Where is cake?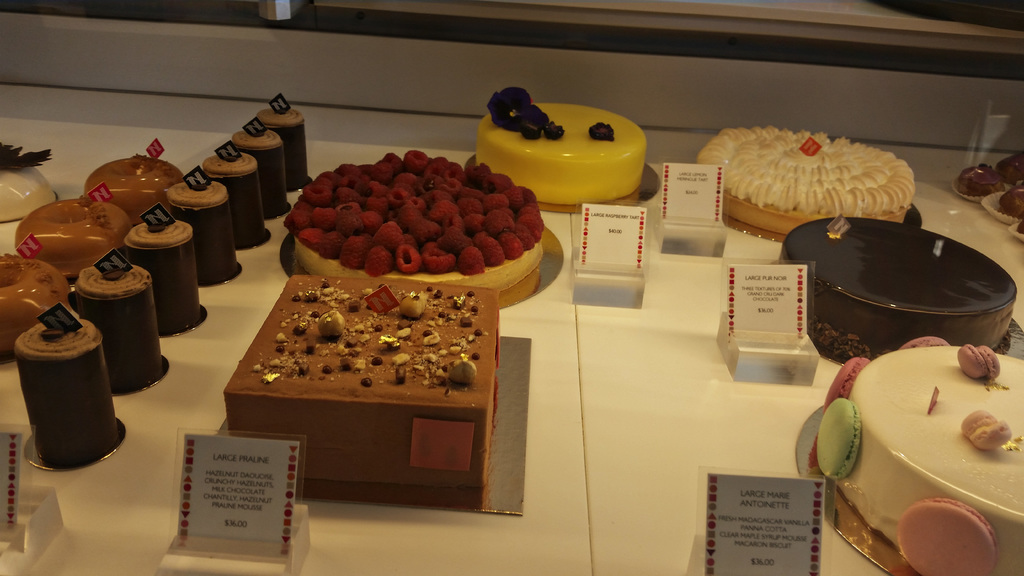
box=[225, 273, 497, 512].
